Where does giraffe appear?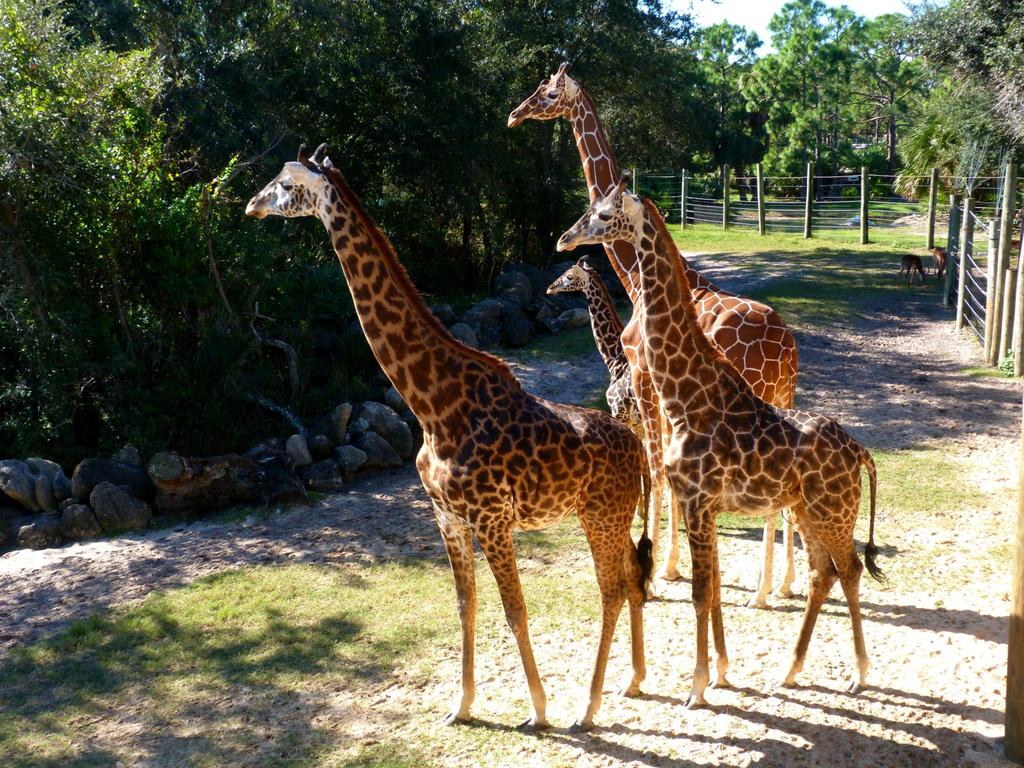
Appears at (542, 253, 687, 542).
